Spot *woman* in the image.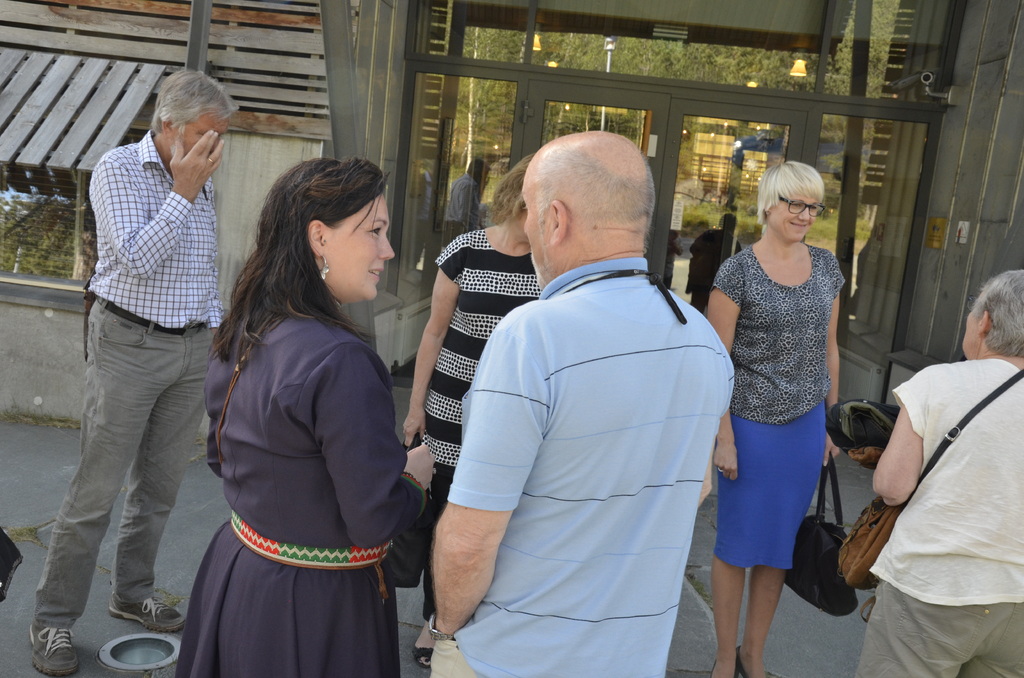
*woman* found at {"left": 397, "top": 163, "right": 543, "bottom": 676}.
